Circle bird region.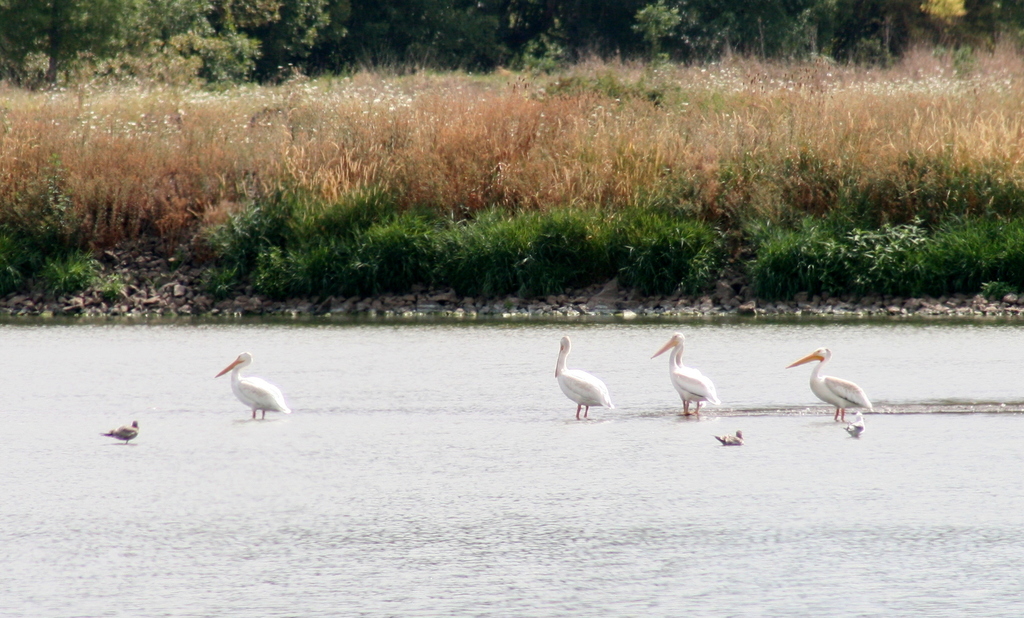
Region: (left=214, top=349, right=289, bottom=419).
